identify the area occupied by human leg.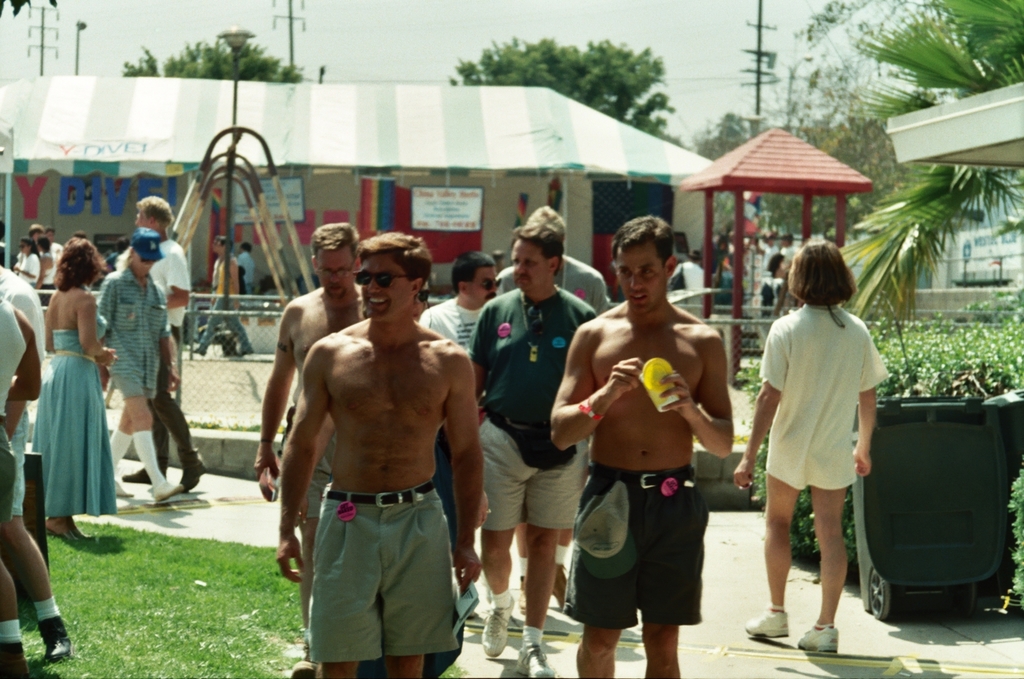
Area: bbox=(103, 407, 139, 464).
